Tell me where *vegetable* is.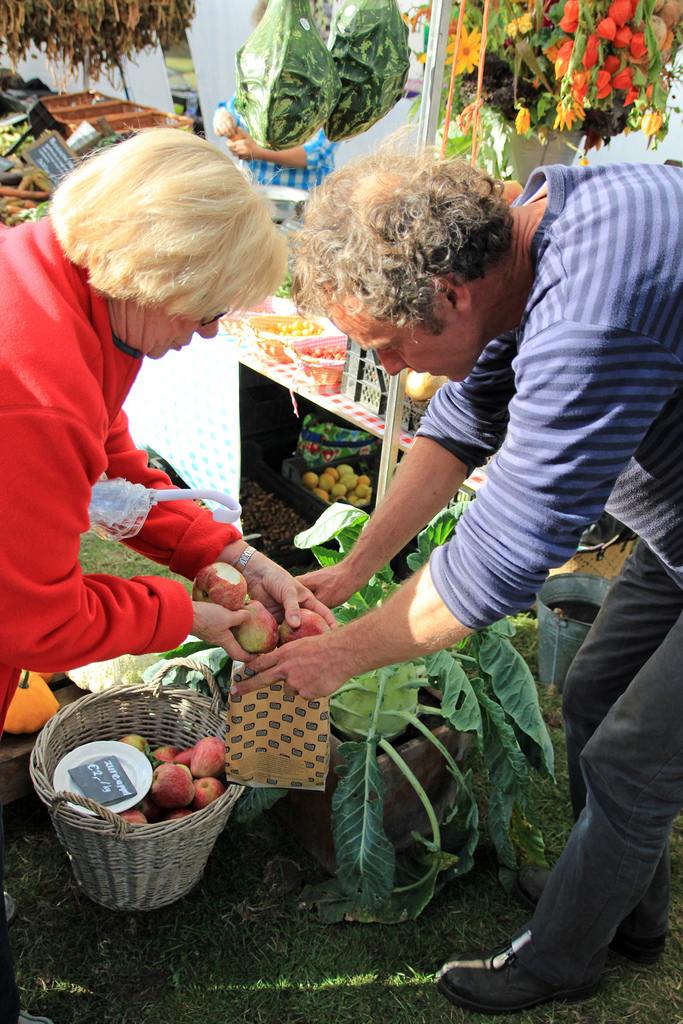
*vegetable* is at 327:0:409:140.
